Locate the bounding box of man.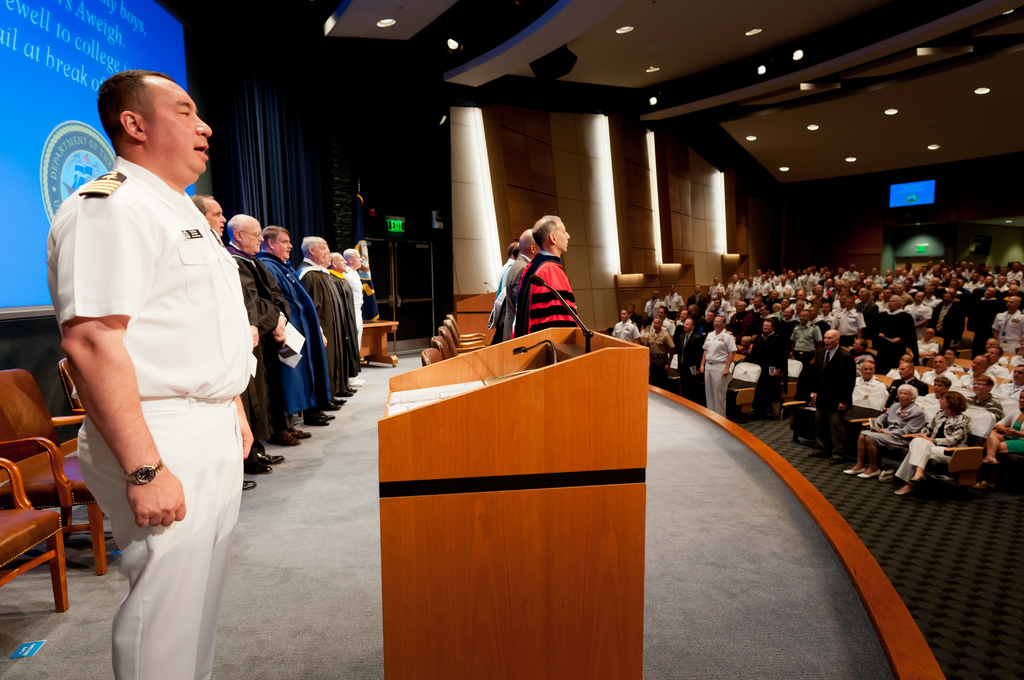
Bounding box: <bbox>927, 353, 964, 392</bbox>.
